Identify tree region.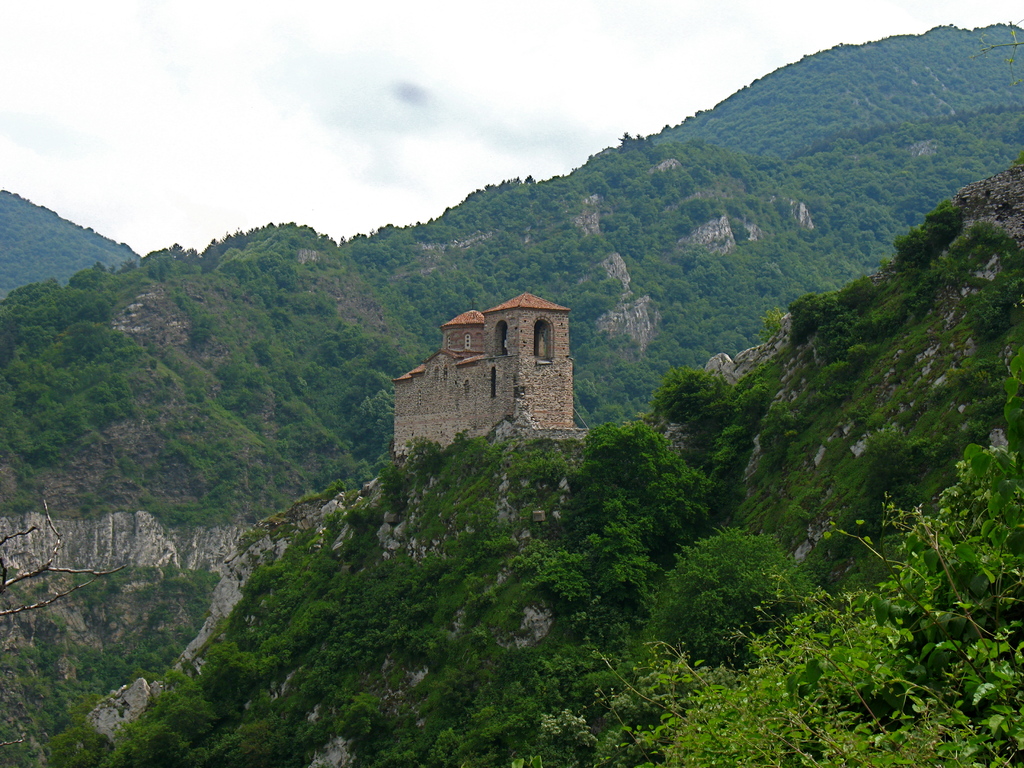
Region: 638:522:811:656.
